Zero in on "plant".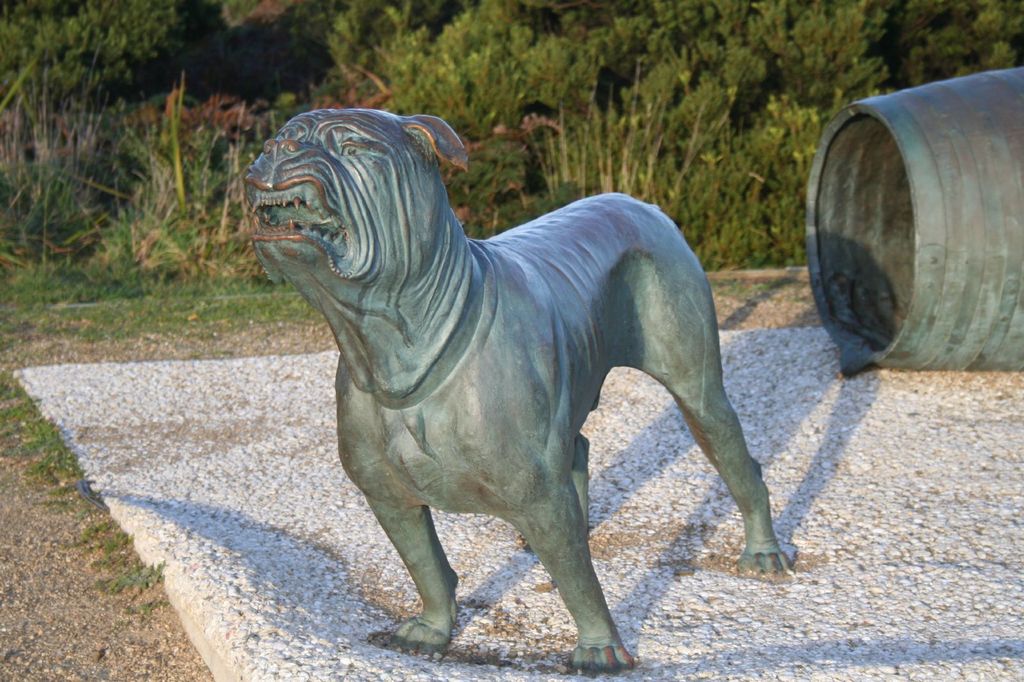
Zeroed in: box(125, 57, 304, 292).
